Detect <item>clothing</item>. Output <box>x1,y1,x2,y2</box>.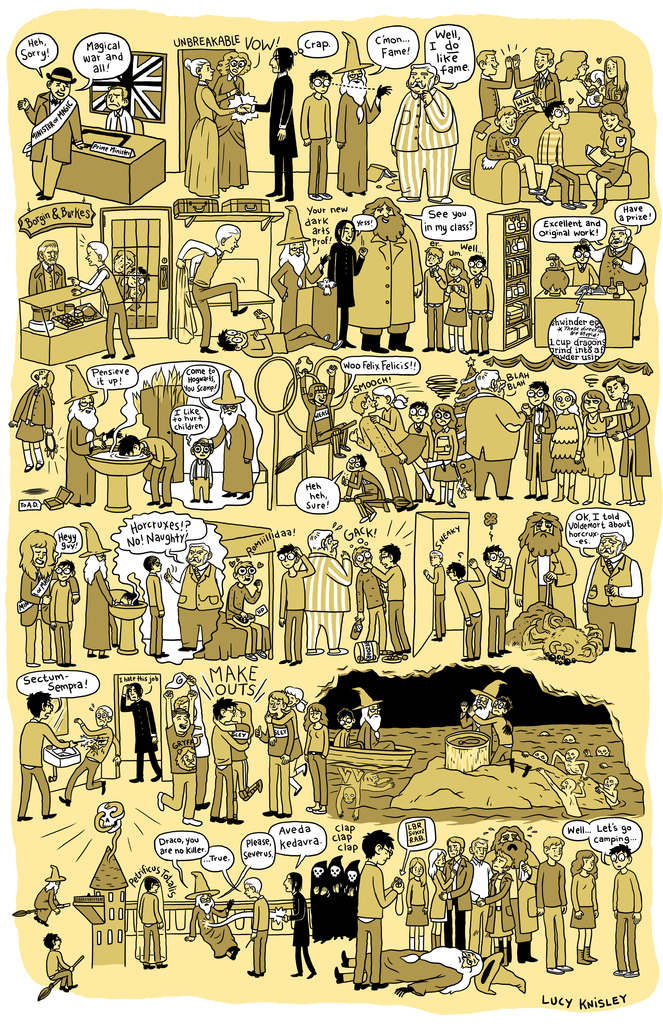
<box>105,111,131,130</box>.
